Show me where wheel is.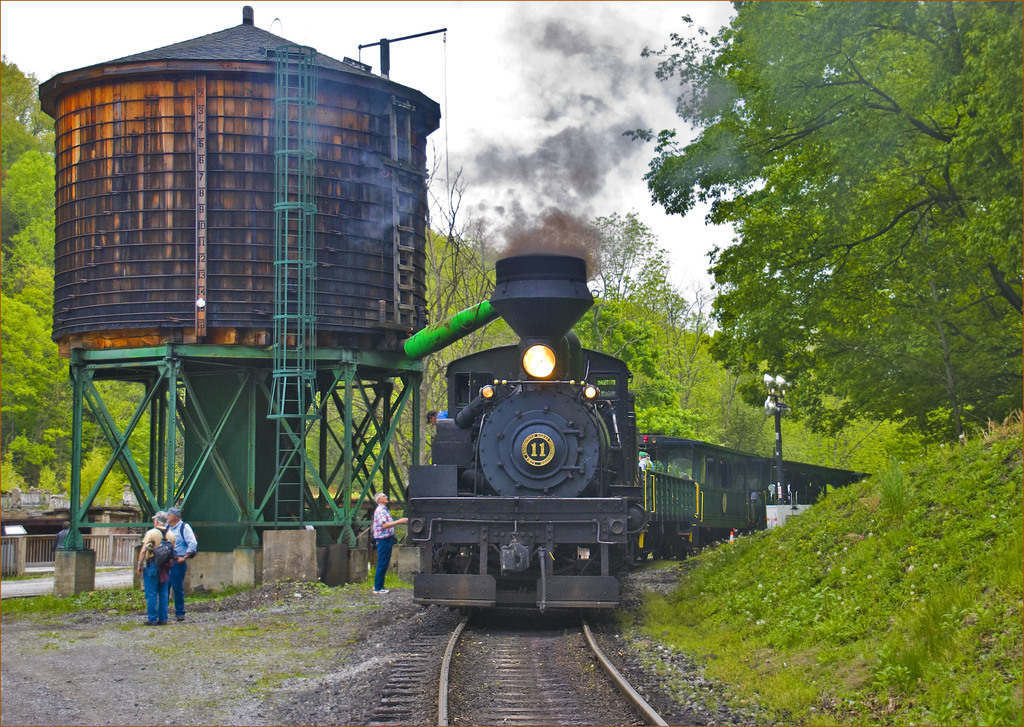
wheel is at left=673, top=548, right=689, bottom=562.
